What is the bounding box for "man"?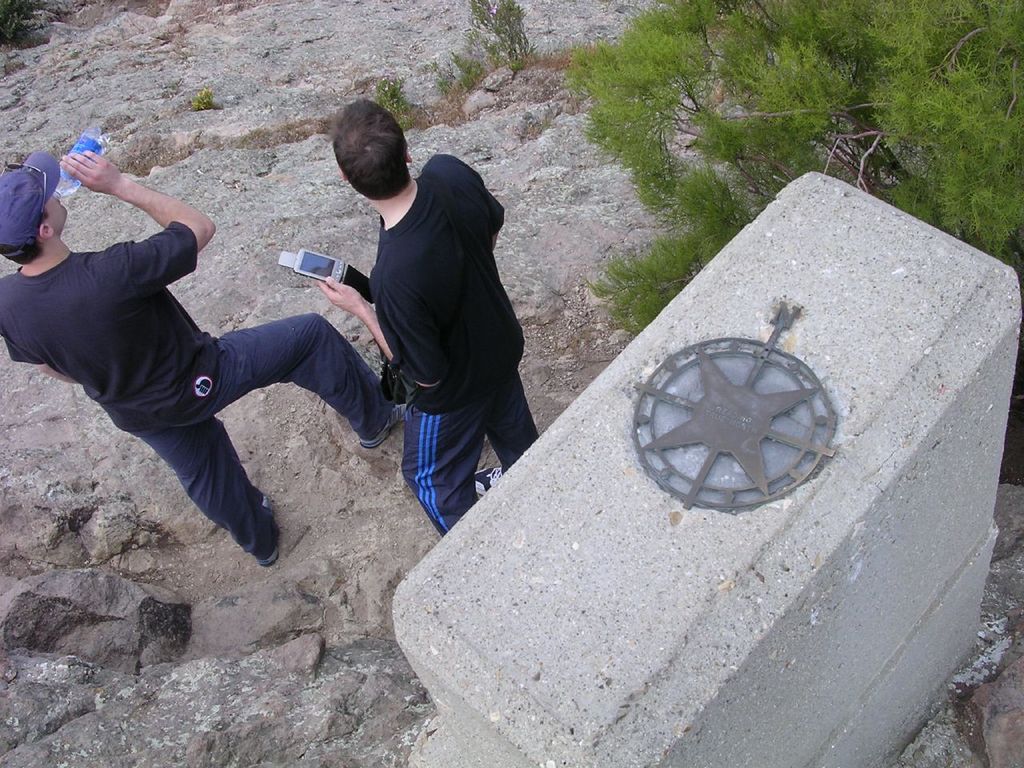
0/134/402/569.
